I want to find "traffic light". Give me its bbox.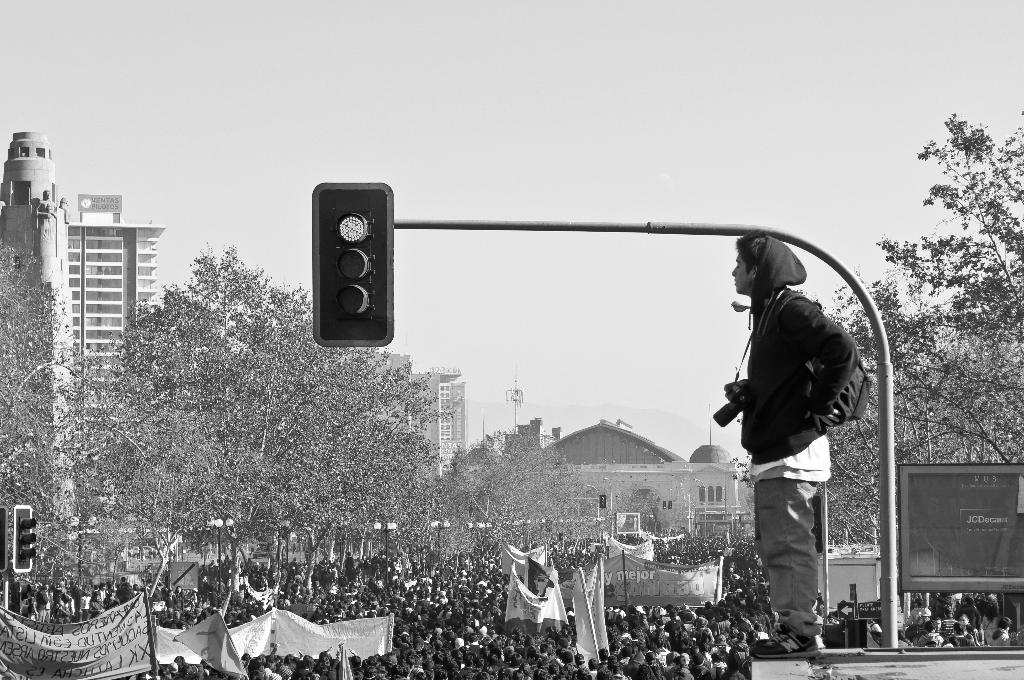
crop(14, 503, 38, 571).
